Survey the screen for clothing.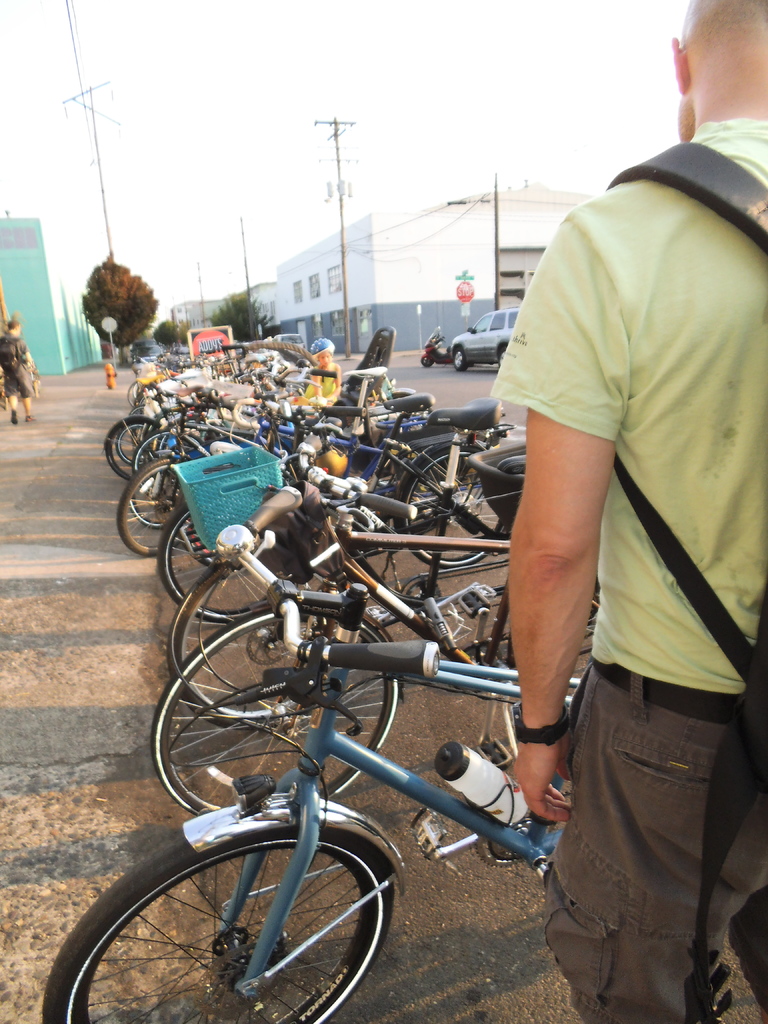
Survey found: x1=486 y1=122 x2=767 y2=1023.
